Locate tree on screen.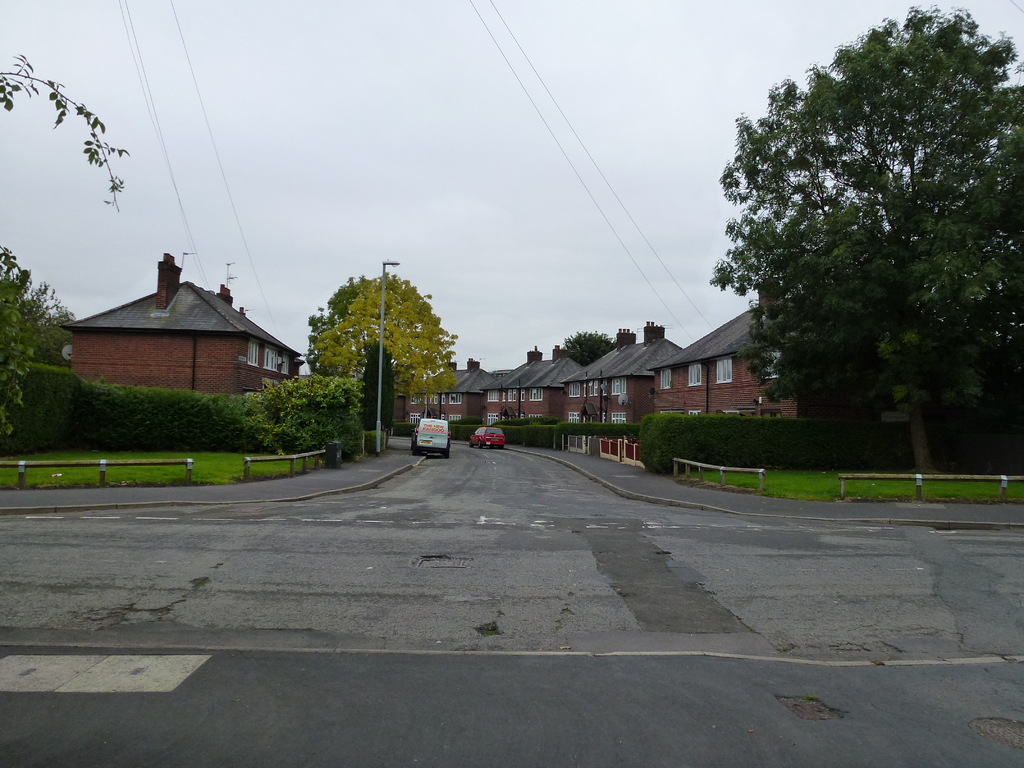
On screen at 358:340:402:442.
